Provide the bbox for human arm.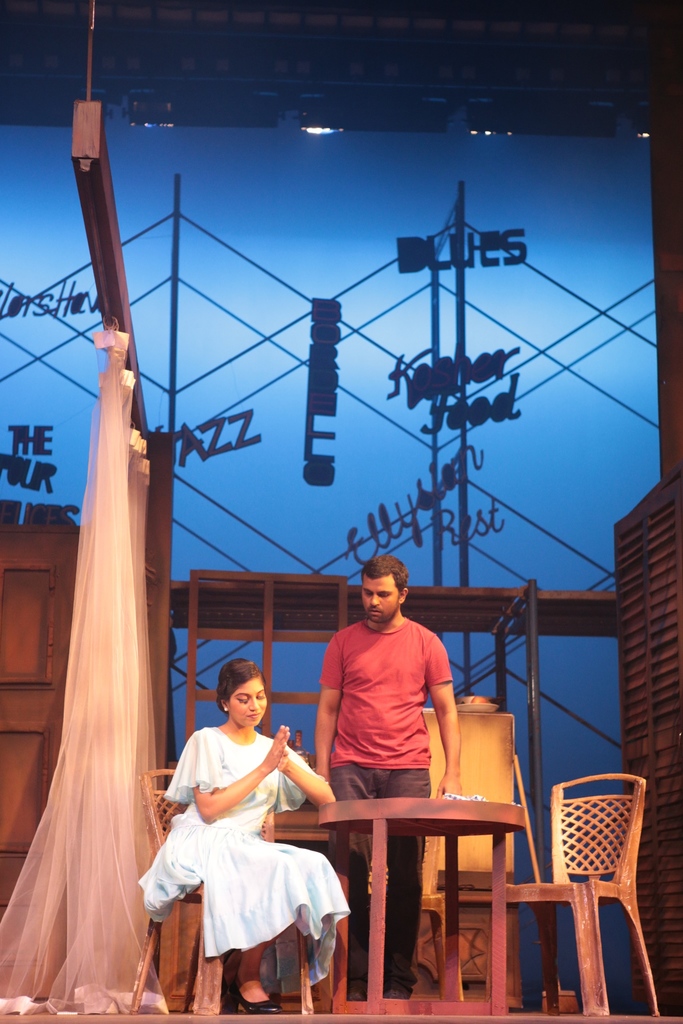
185, 721, 284, 819.
